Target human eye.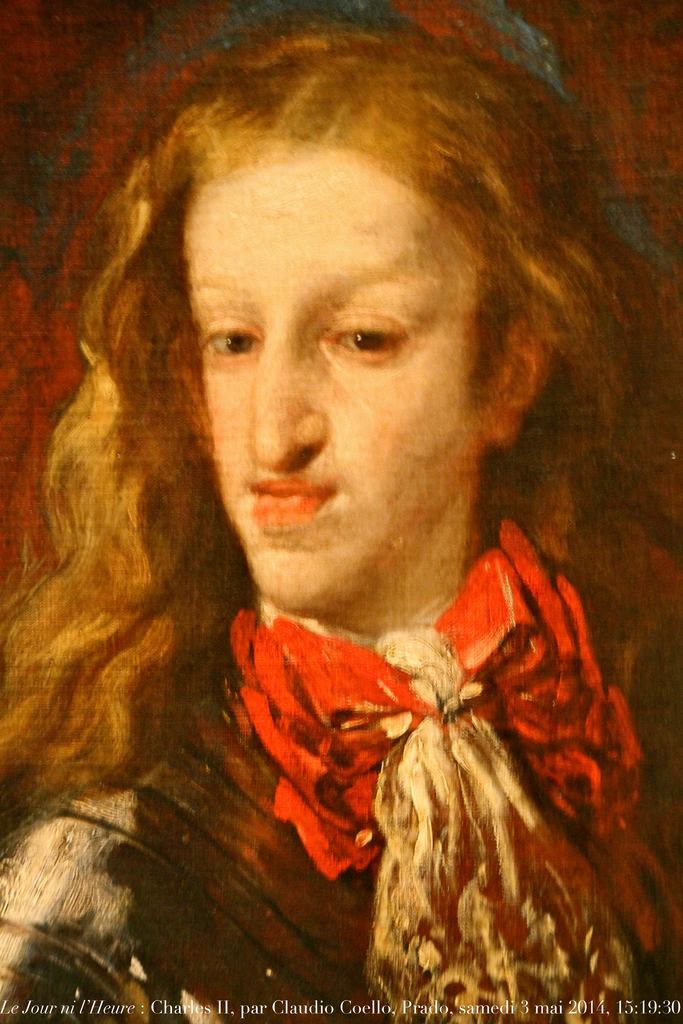
Target region: (x1=324, y1=300, x2=412, y2=367).
